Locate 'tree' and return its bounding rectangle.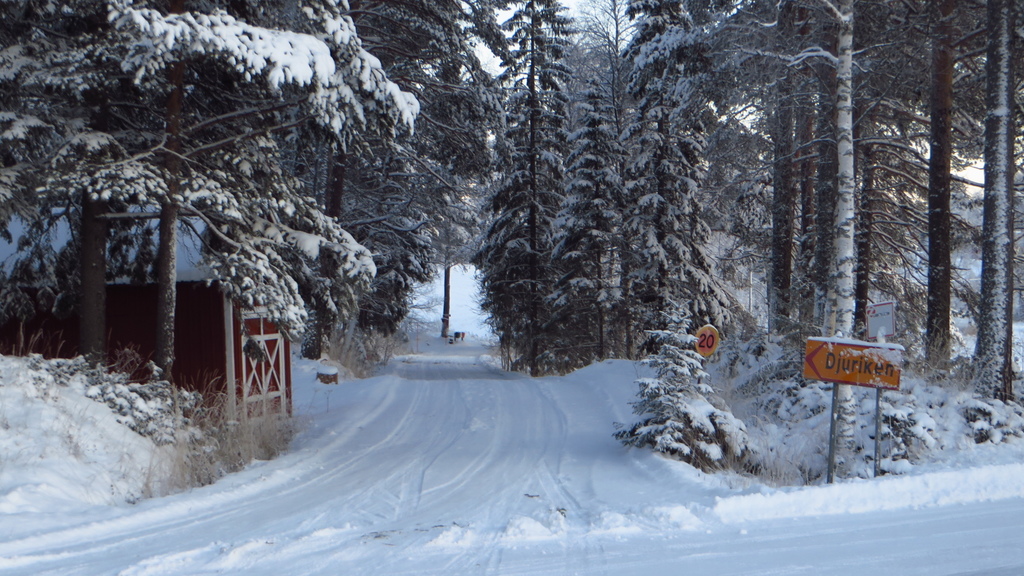
left=45, top=10, right=365, bottom=419.
